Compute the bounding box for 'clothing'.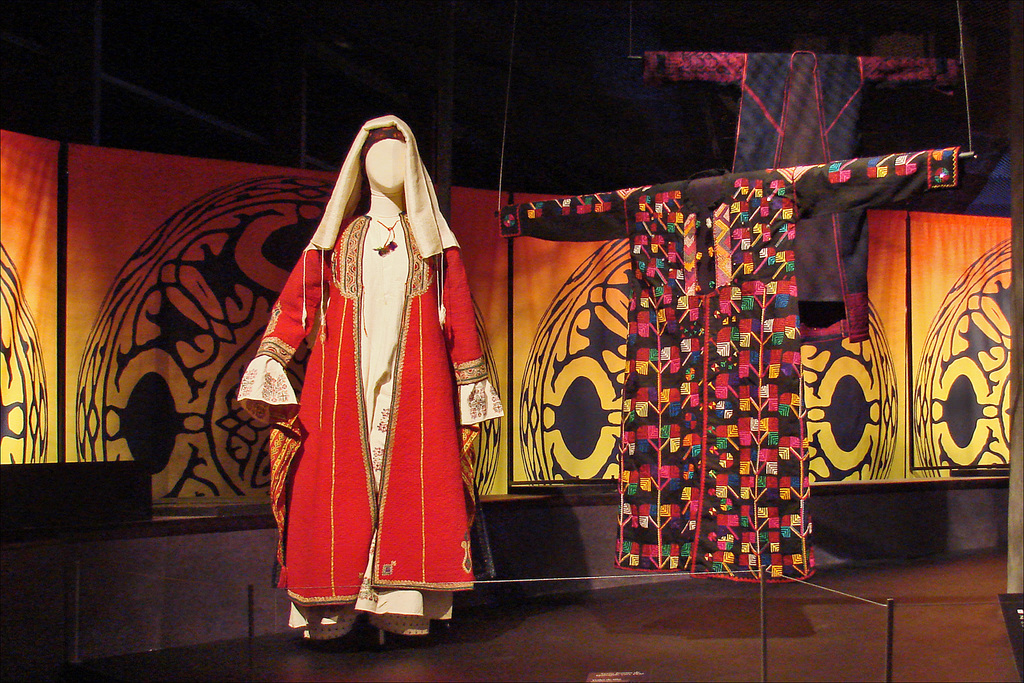
[258, 148, 489, 620].
